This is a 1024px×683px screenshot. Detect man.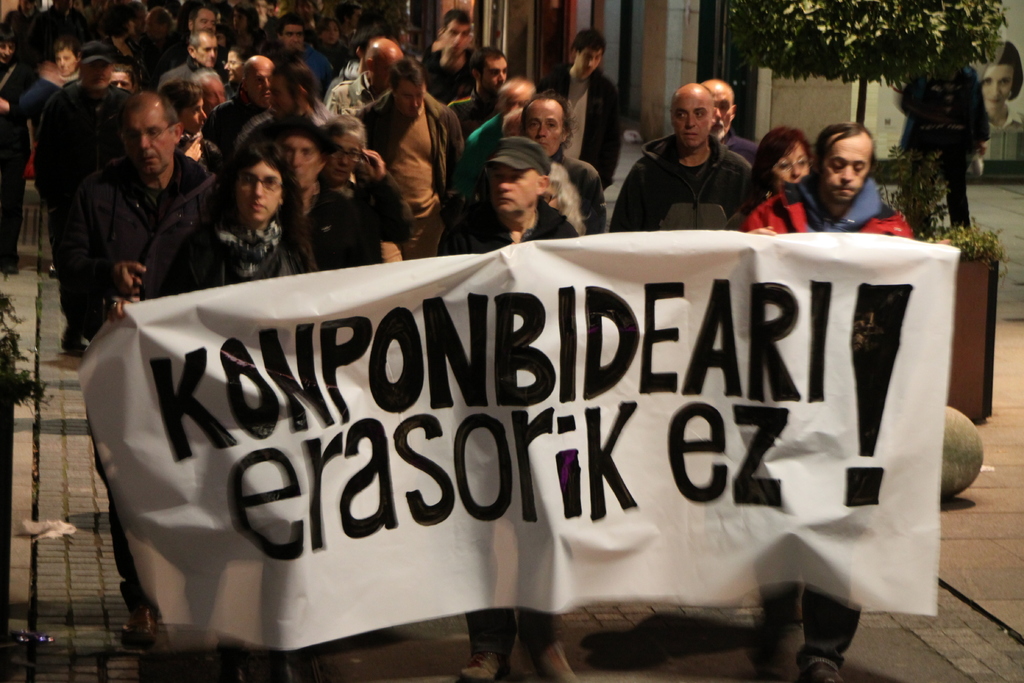
115/74/209/296.
